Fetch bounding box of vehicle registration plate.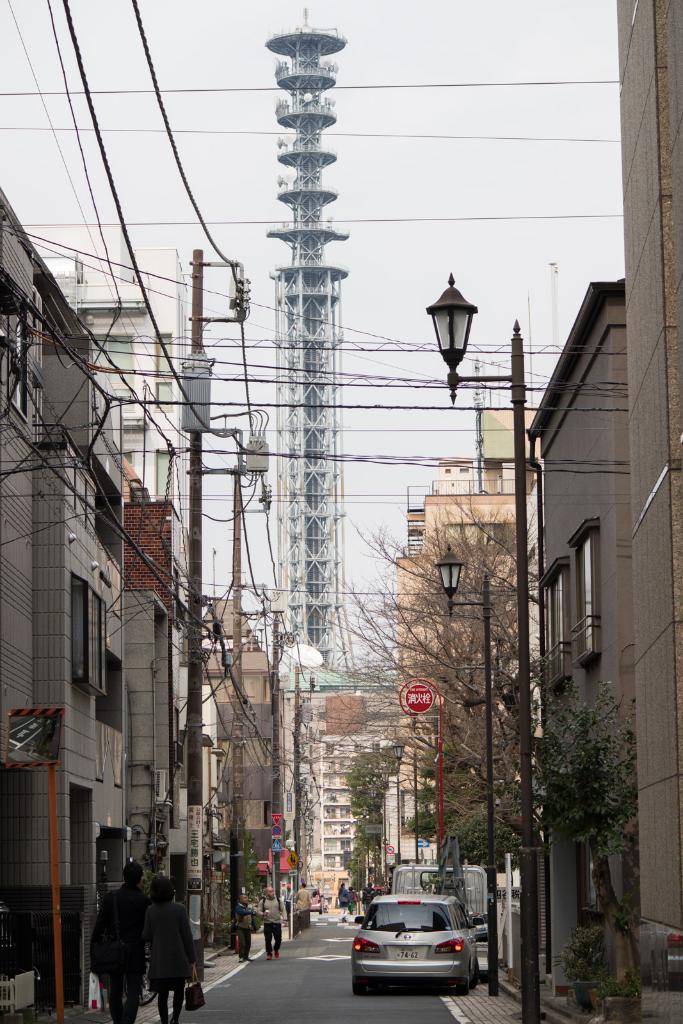
Bbox: Rect(393, 949, 422, 963).
